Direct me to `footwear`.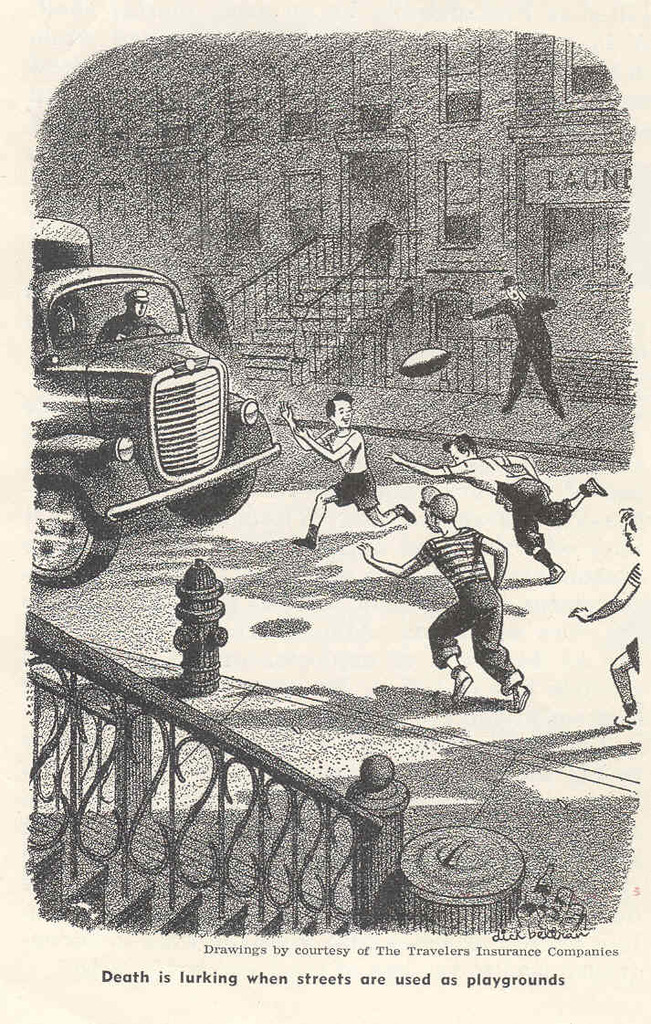
Direction: {"x1": 611, "y1": 714, "x2": 639, "y2": 723}.
